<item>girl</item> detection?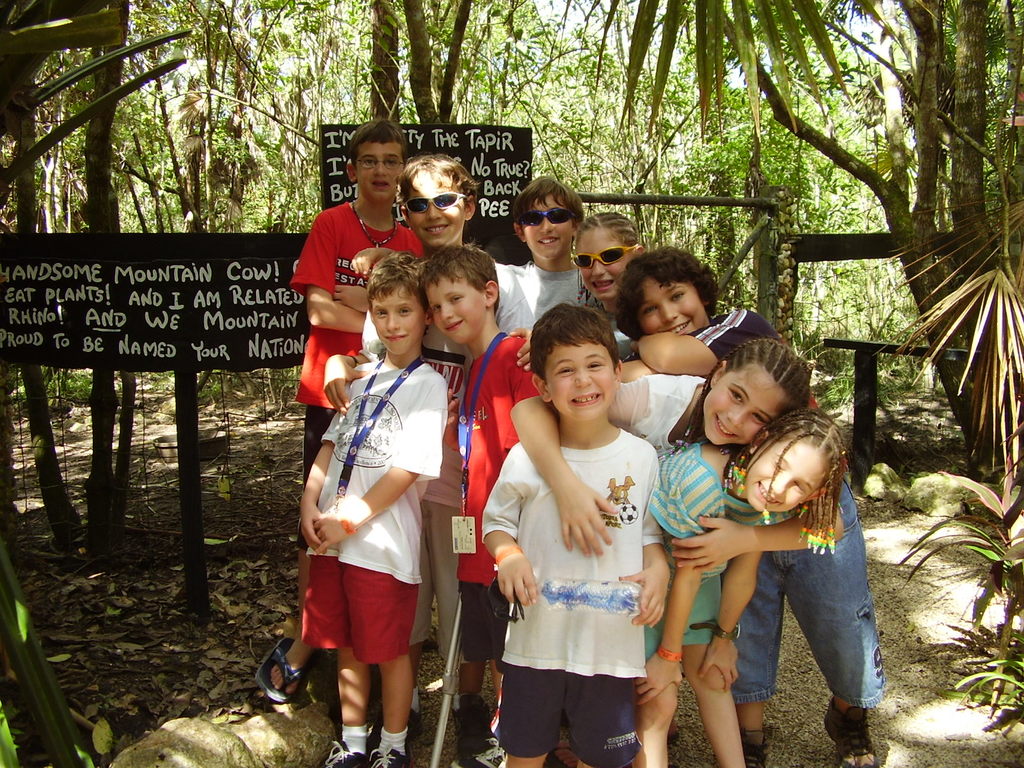
select_region(650, 420, 841, 767)
